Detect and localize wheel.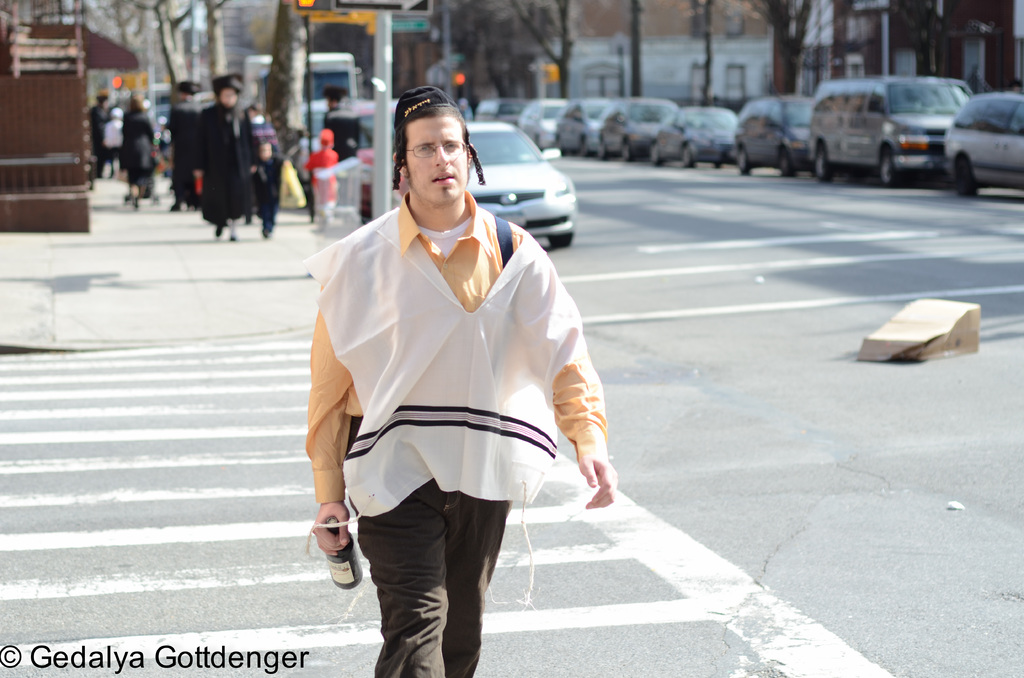
Localized at <bbox>881, 147, 901, 191</bbox>.
